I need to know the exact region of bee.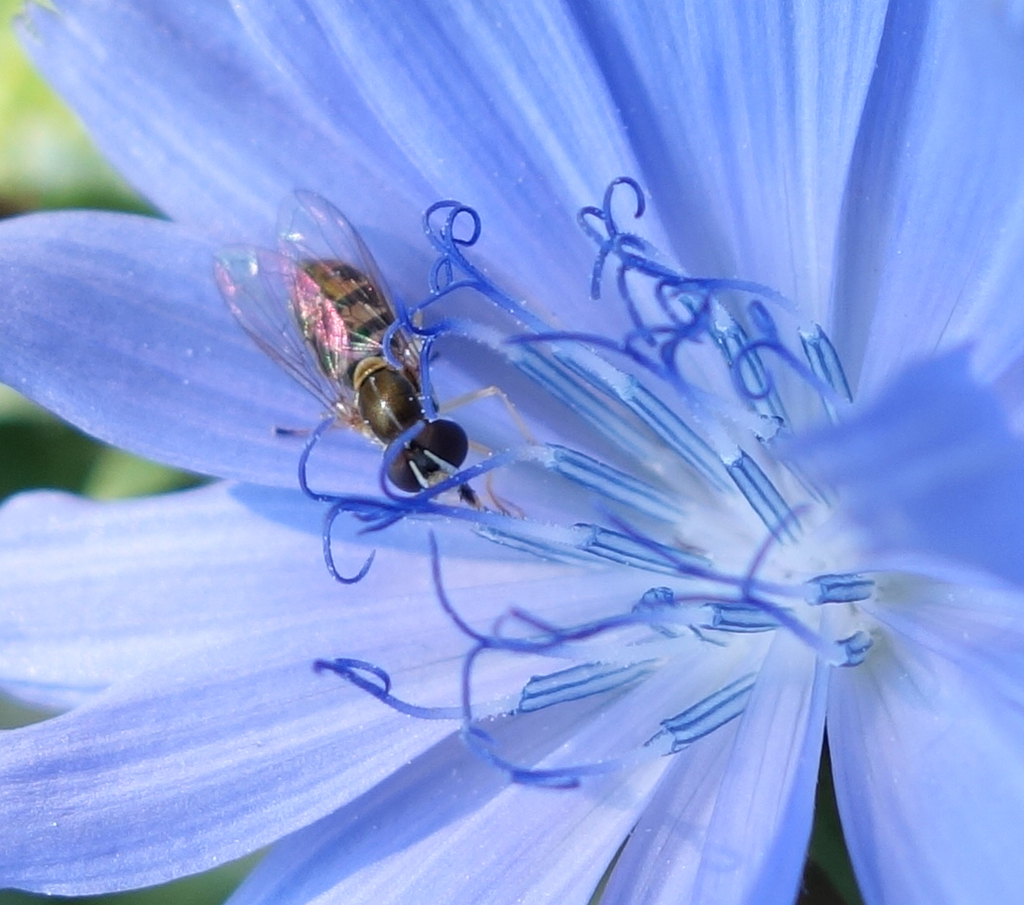
Region: rect(190, 173, 499, 521).
